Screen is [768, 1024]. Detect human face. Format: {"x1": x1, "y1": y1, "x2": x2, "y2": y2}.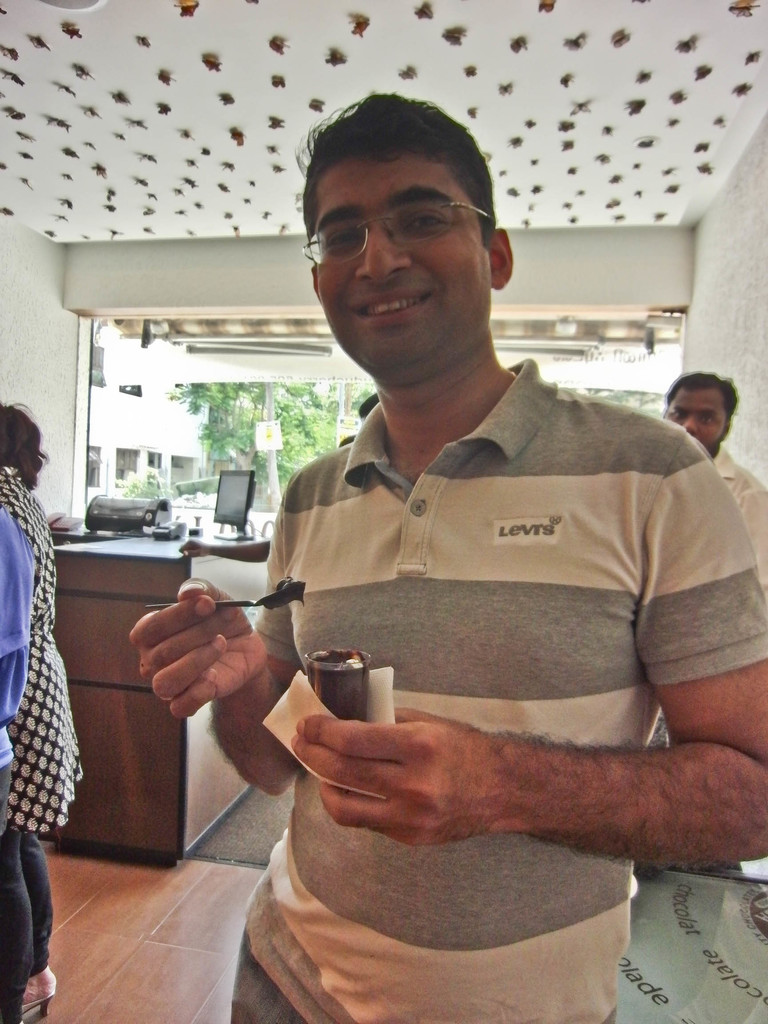
{"x1": 313, "y1": 162, "x2": 488, "y2": 379}.
